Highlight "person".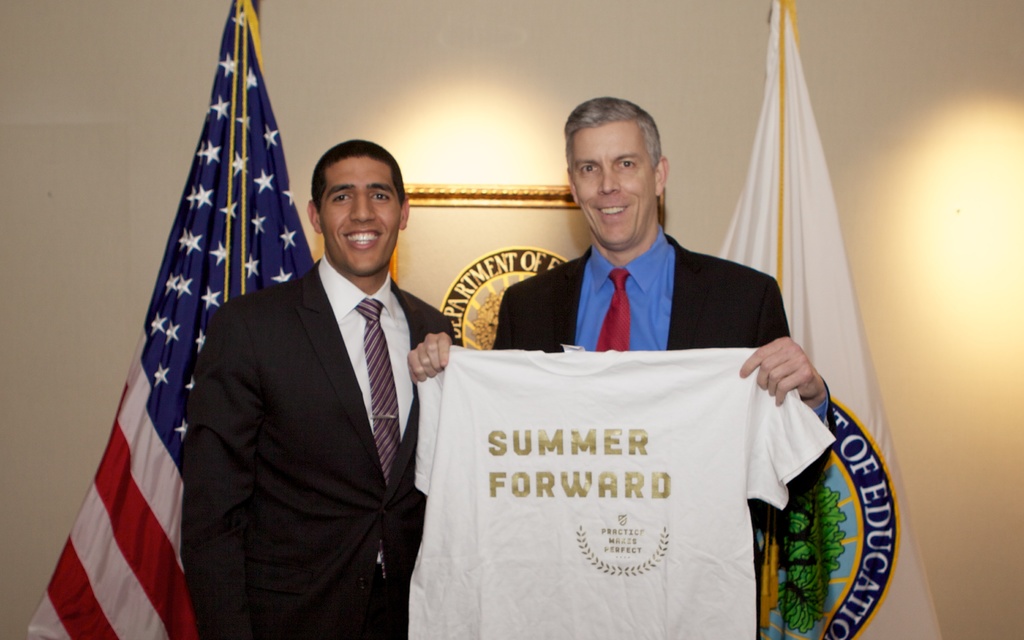
Highlighted region: (left=189, top=140, right=459, bottom=639).
